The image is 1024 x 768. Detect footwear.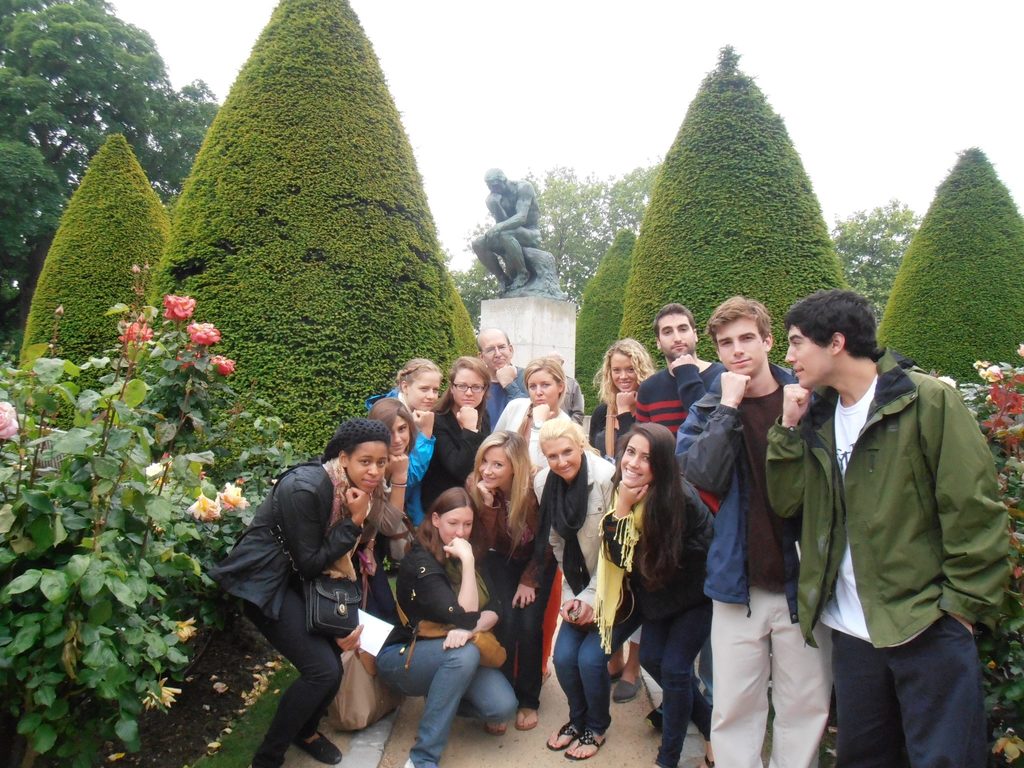
Detection: l=611, t=678, r=642, b=704.
